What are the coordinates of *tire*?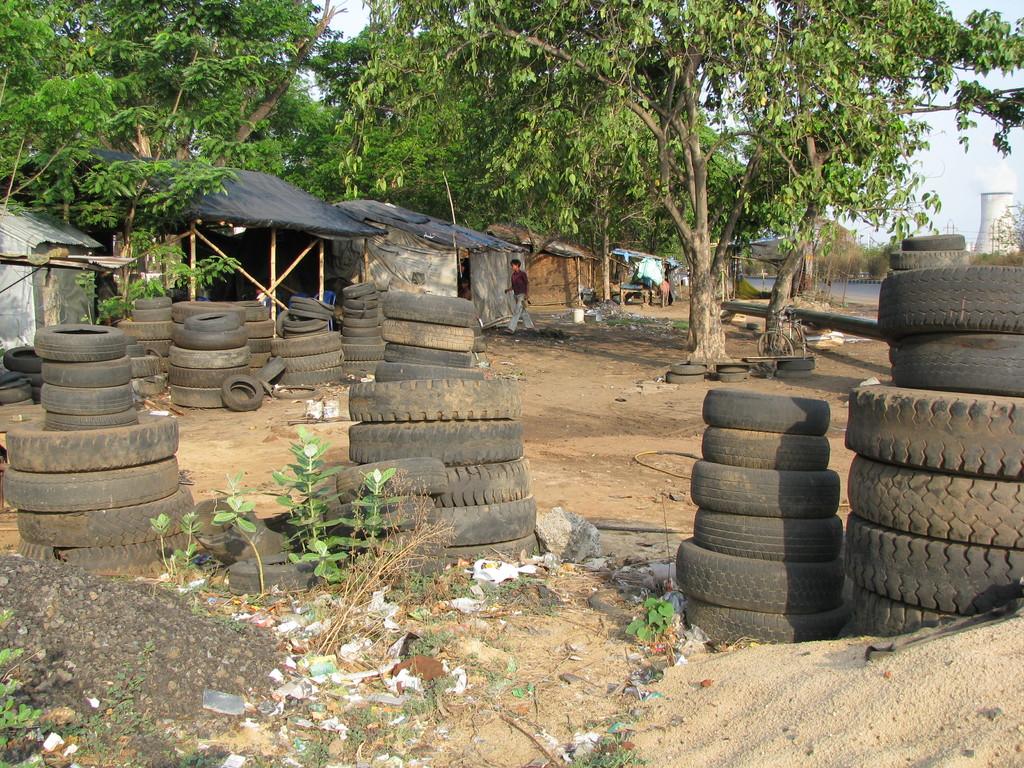
<box>756,330,795,369</box>.
